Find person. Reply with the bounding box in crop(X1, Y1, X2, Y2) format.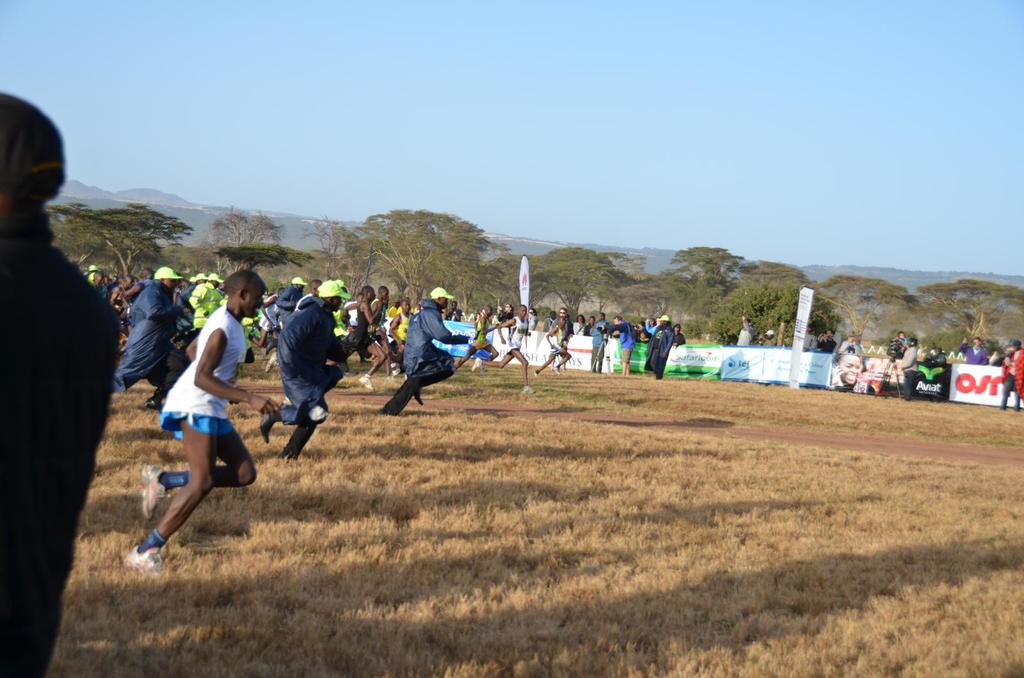
crop(488, 307, 536, 391).
